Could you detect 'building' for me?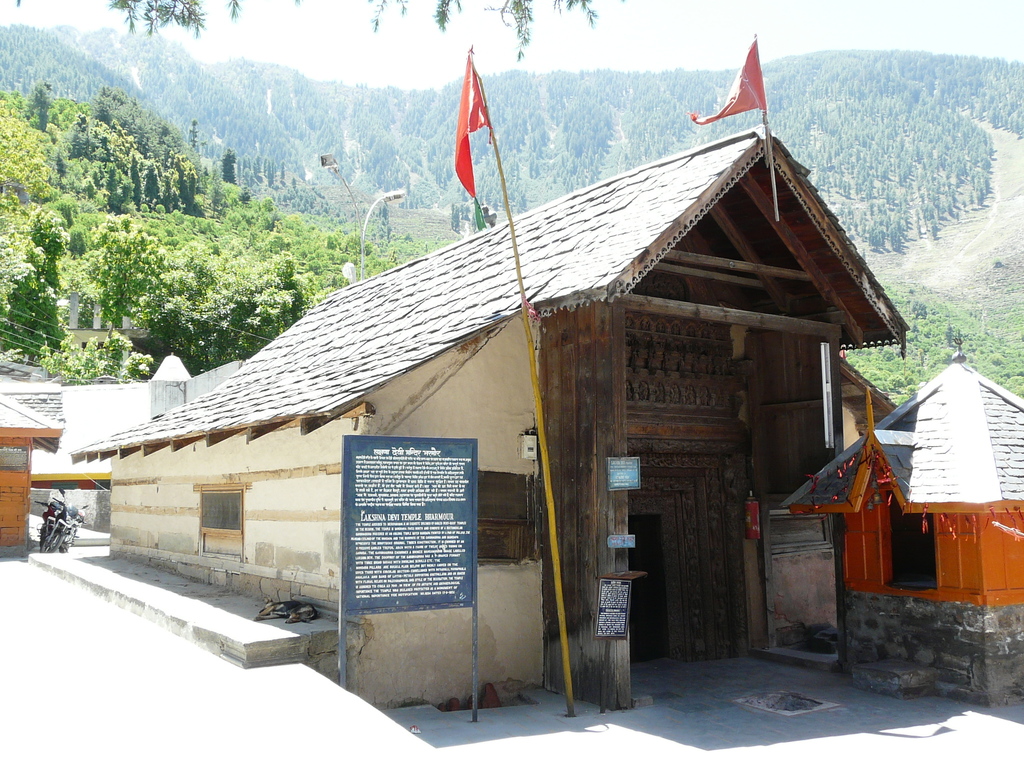
Detection result: select_region(68, 125, 913, 705).
